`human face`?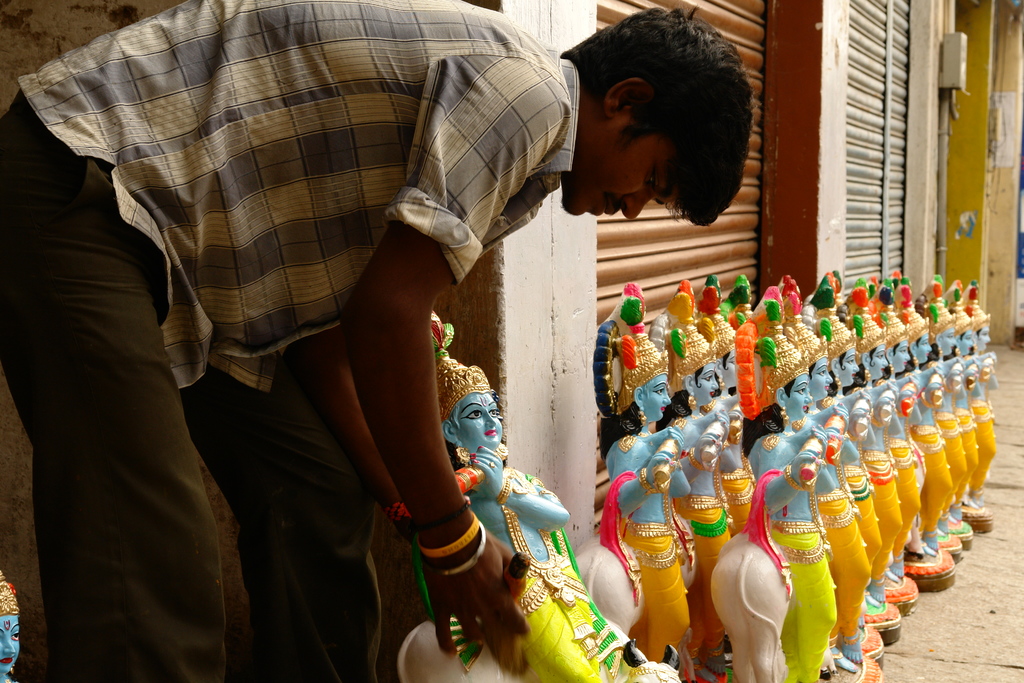
(left=838, top=344, right=860, bottom=386)
